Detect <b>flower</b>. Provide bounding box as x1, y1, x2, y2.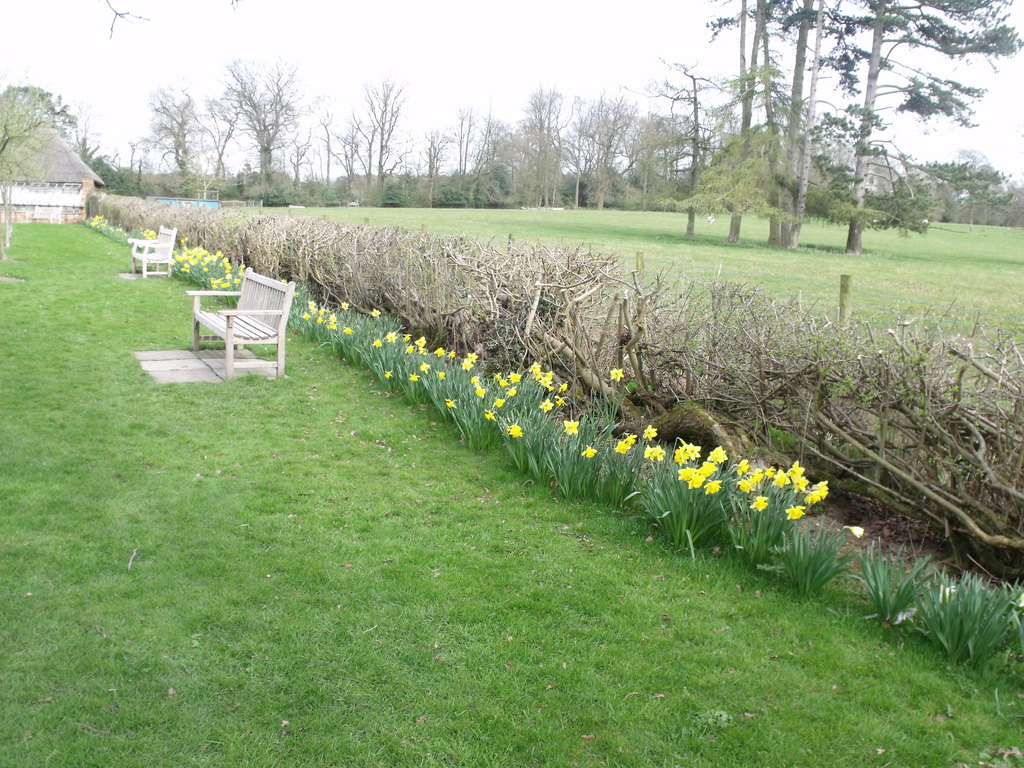
511, 371, 524, 384.
